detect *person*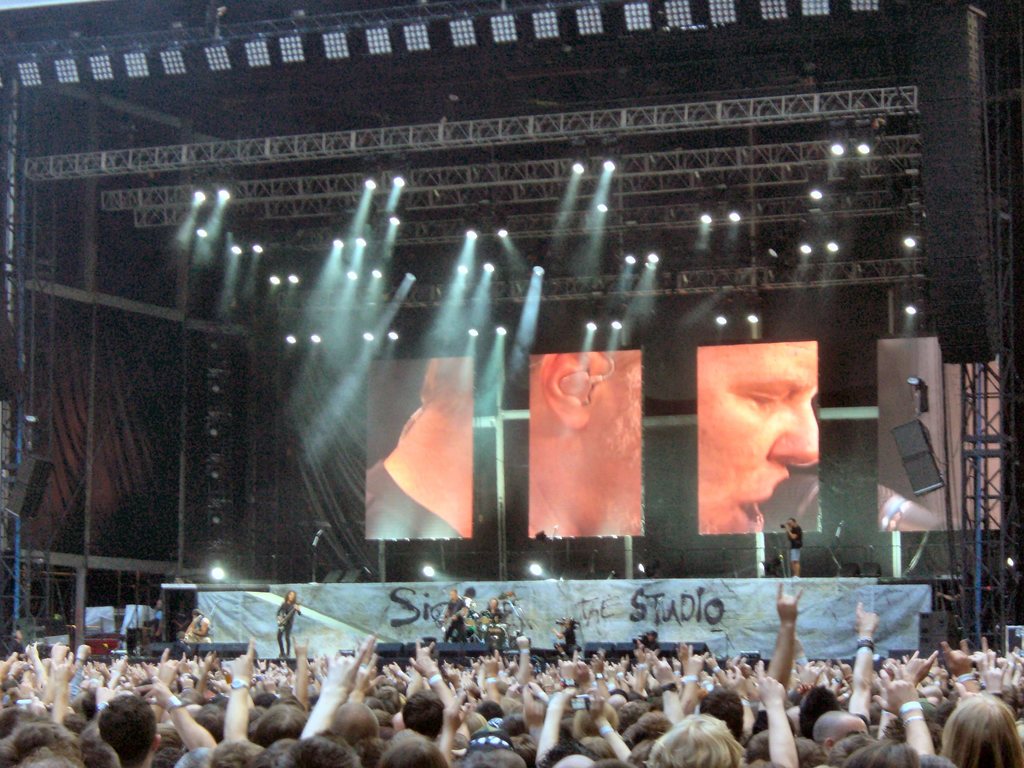
525,344,648,536
